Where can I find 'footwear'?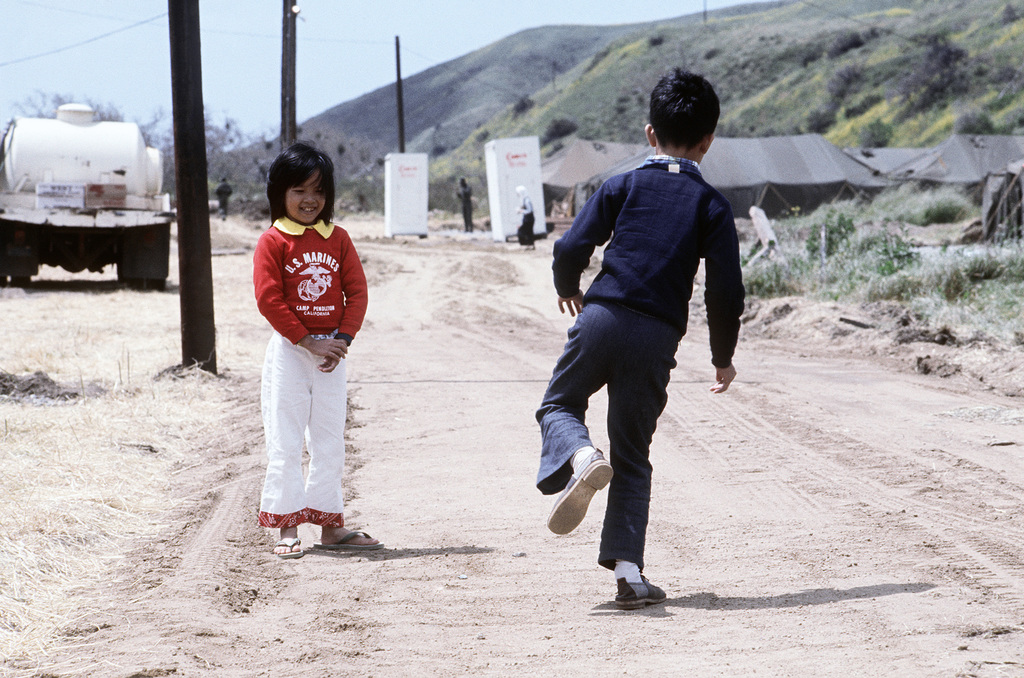
You can find it at x1=615, y1=578, x2=664, y2=611.
